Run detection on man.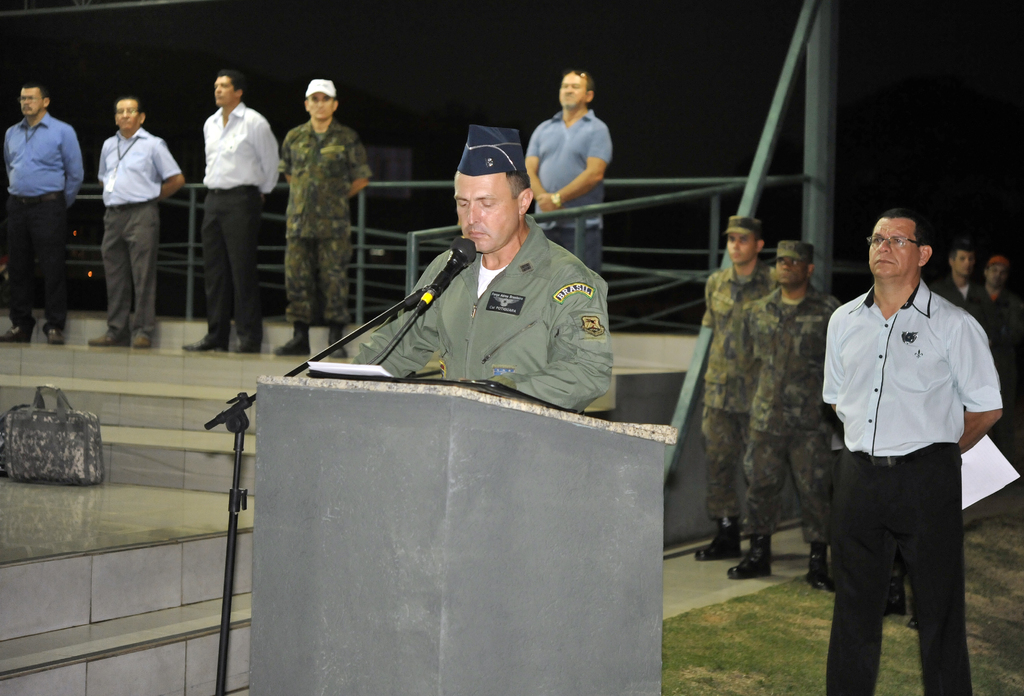
Result: <region>818, 203, 1001, 695</region>.
